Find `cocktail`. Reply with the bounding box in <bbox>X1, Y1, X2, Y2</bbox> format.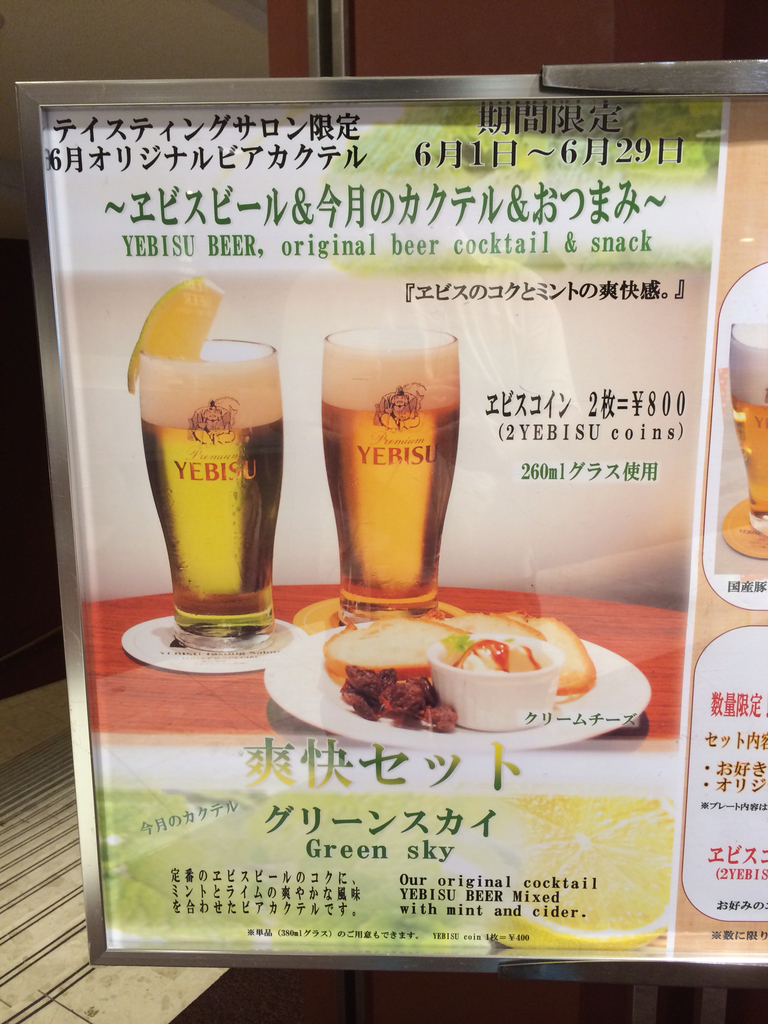
<bbox>127, 281, 281, 652</bbox>.
